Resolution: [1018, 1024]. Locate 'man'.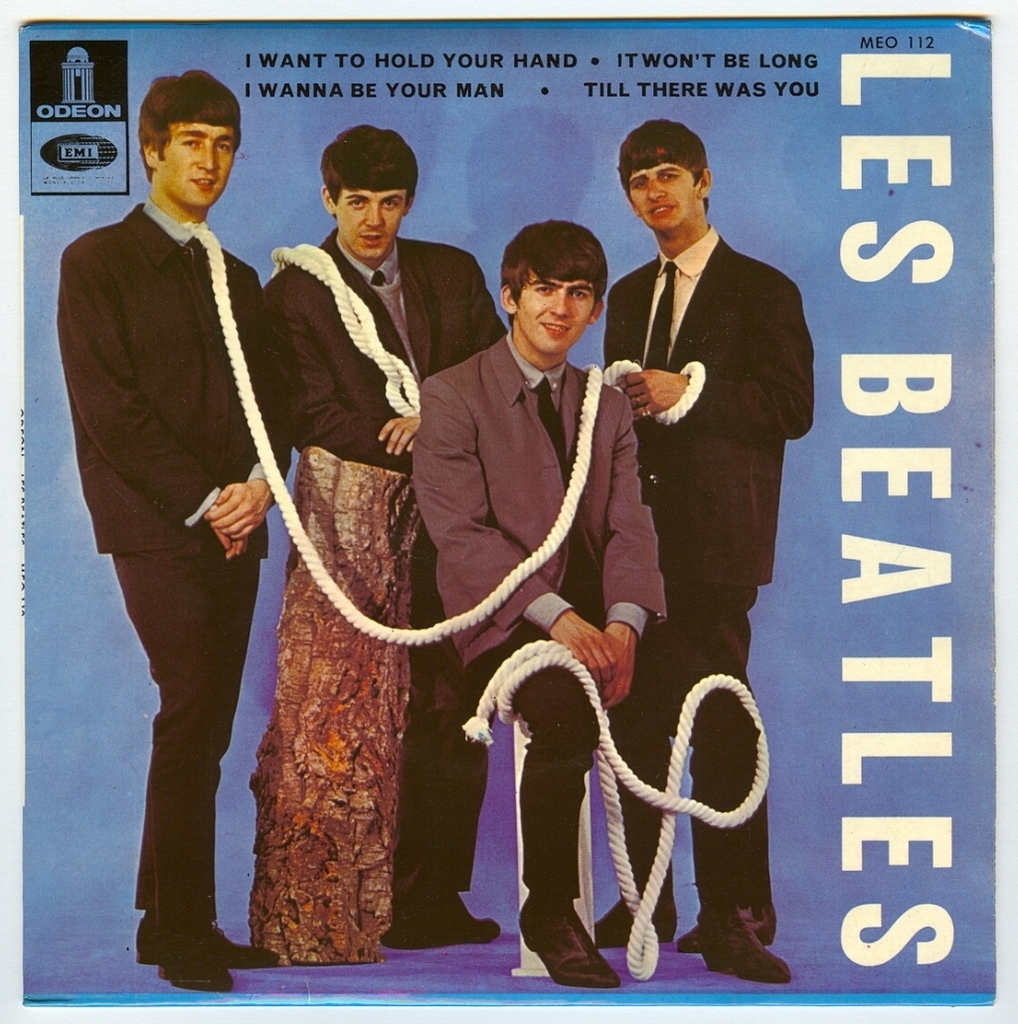
box=[401, 216, 789, 994].
